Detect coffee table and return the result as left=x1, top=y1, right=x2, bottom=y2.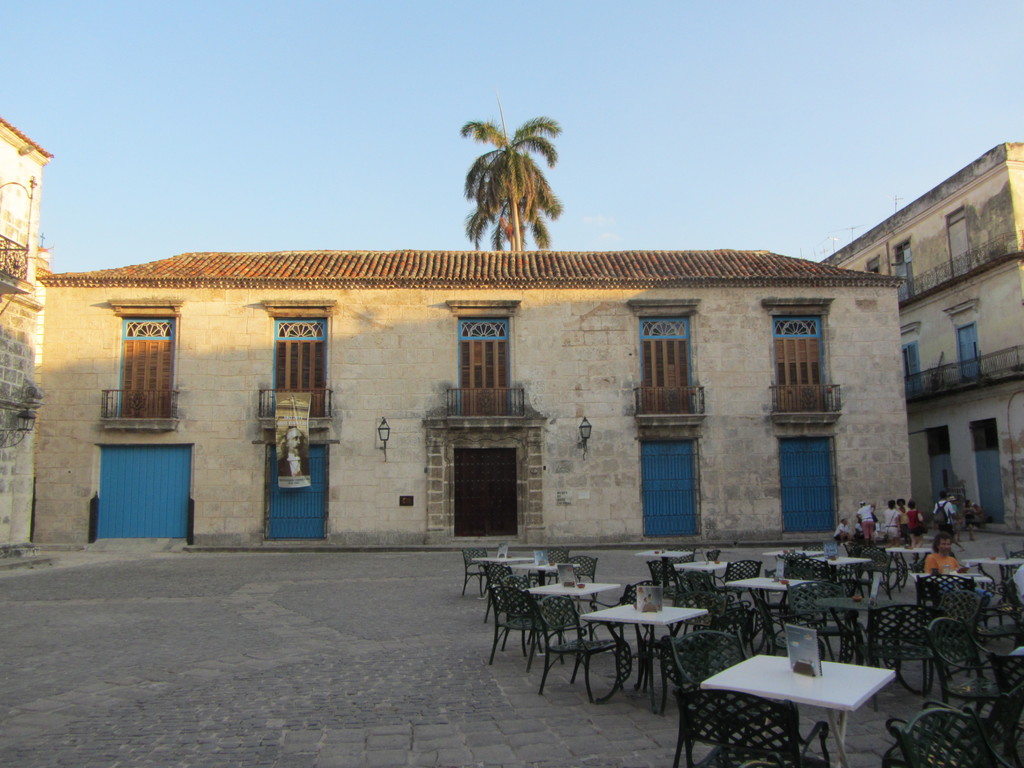
left=573, top=603, right=705, bottom=714.
